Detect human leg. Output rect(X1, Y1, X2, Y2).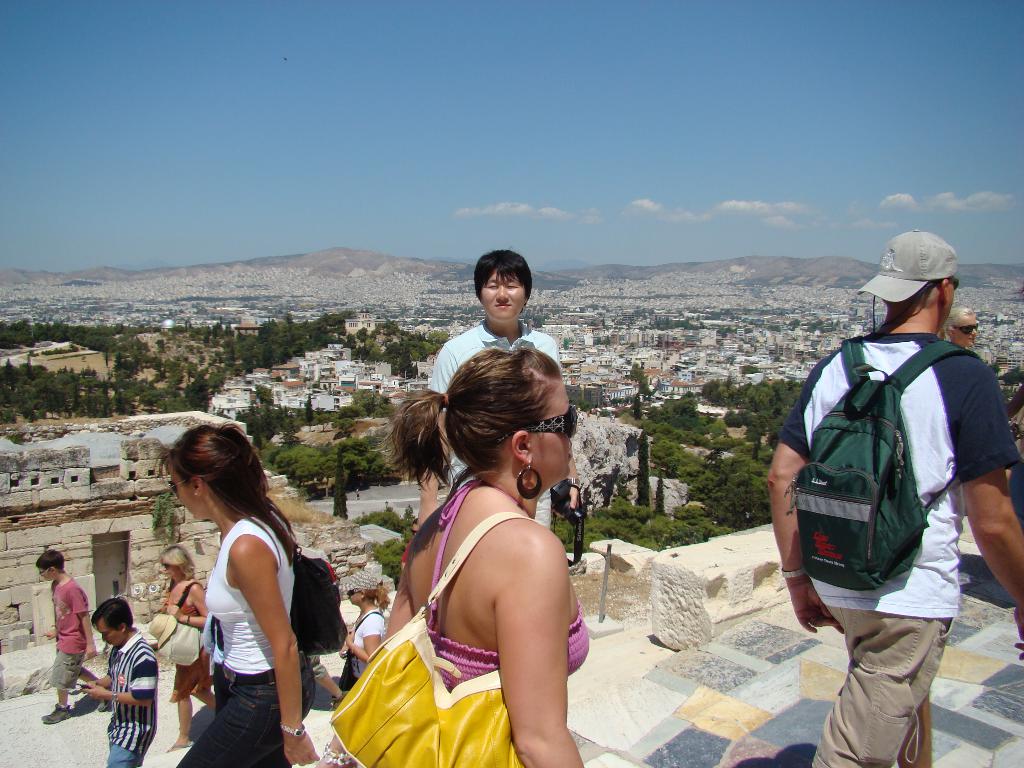
rect(44, 643, 79, 724).
